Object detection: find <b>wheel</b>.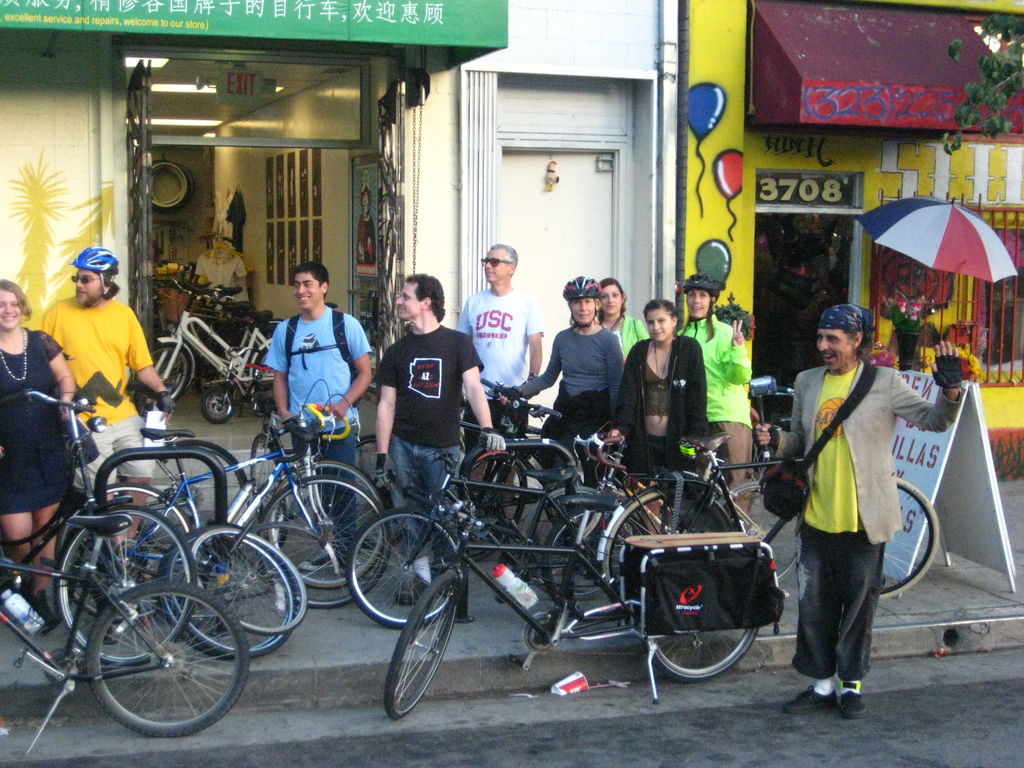
bbox=(643, 562, 770, 682).
